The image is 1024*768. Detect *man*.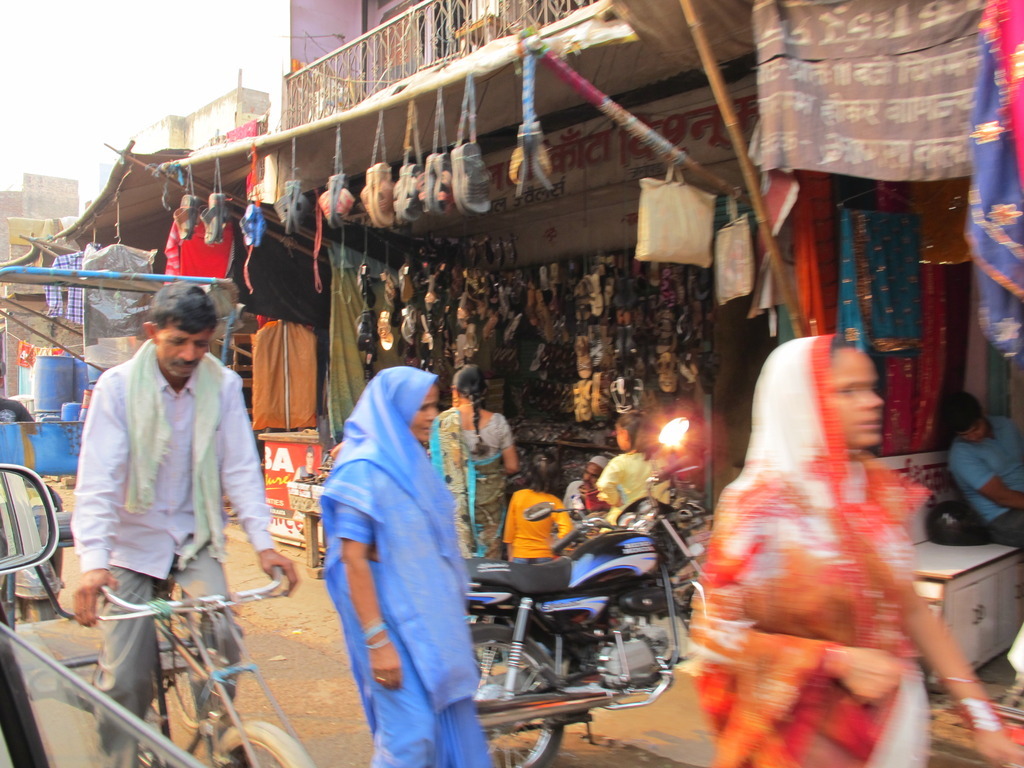
Detection: box=[940, 382, 1023, 552].
